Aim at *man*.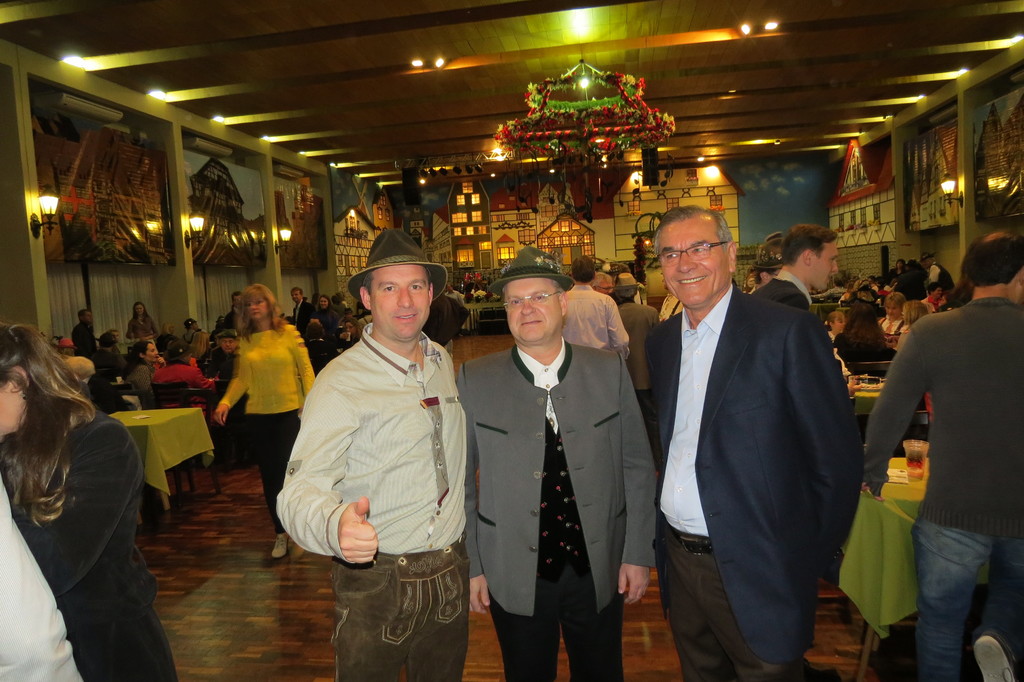
Aimed at rect(294, 291, 307, 321).
